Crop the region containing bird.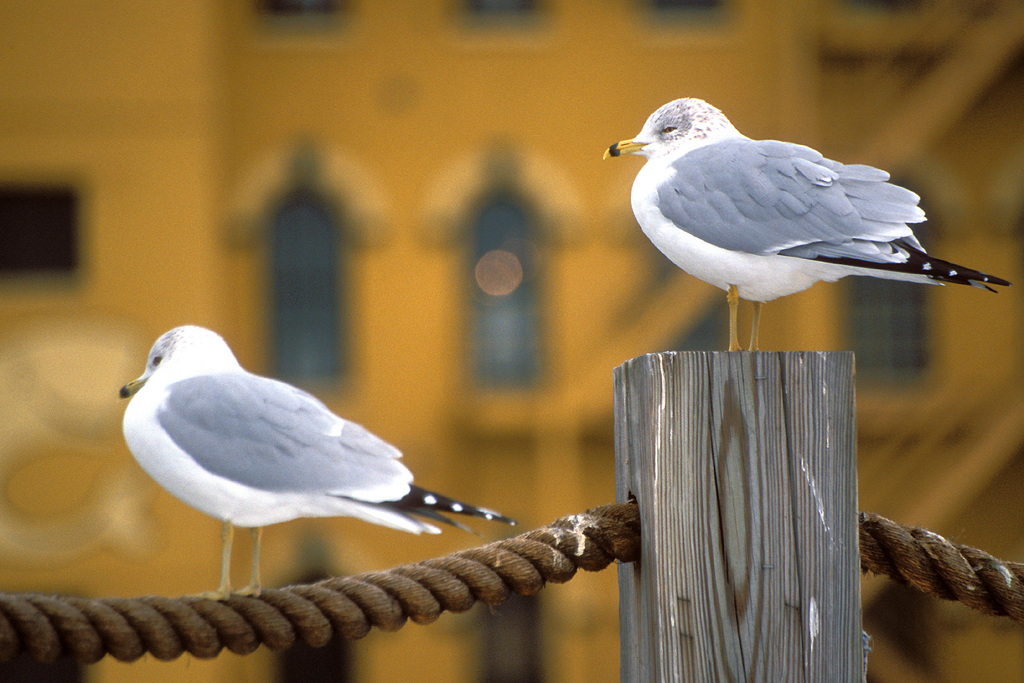
Crop region: <bbox>103, 326, 540, 602</bbox>.
